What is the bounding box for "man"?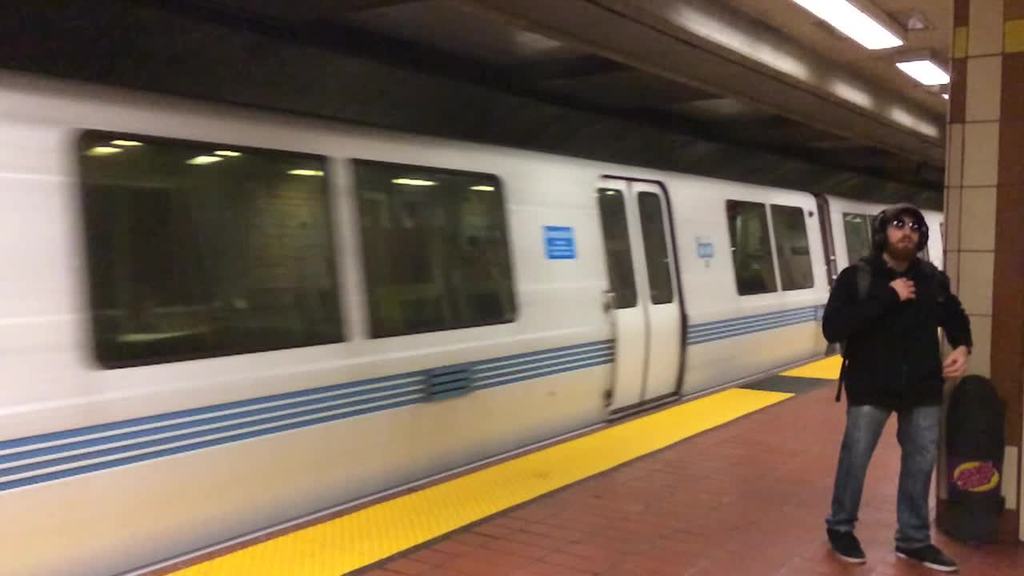
(822, 202, 982, 554).
